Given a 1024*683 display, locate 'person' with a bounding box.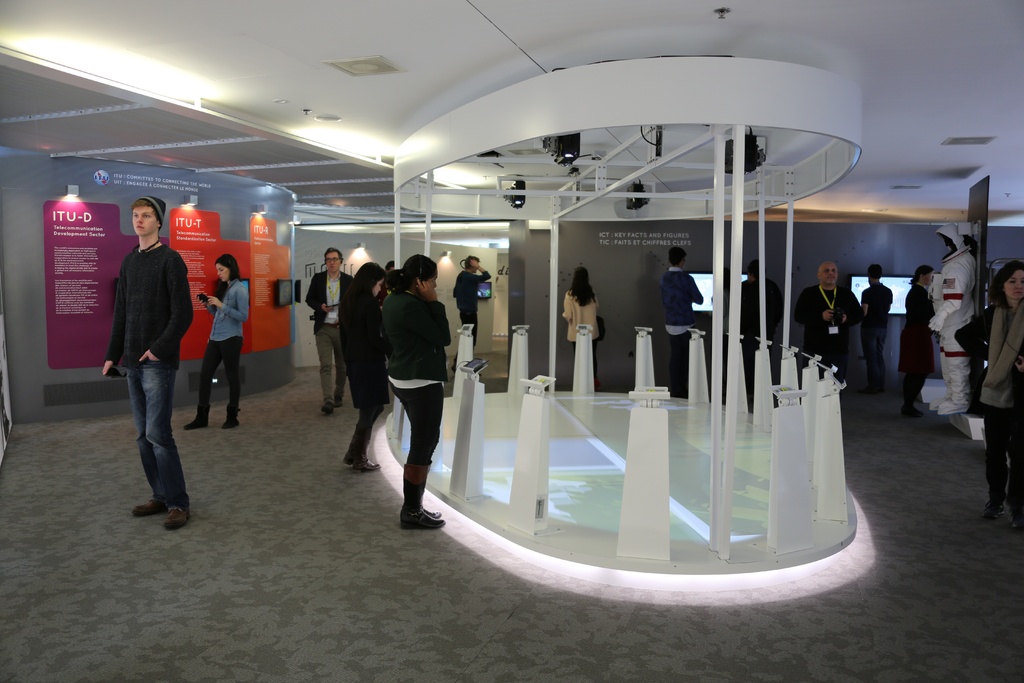
Located: [x1=108, y1=199, x2=204, y2=528].
